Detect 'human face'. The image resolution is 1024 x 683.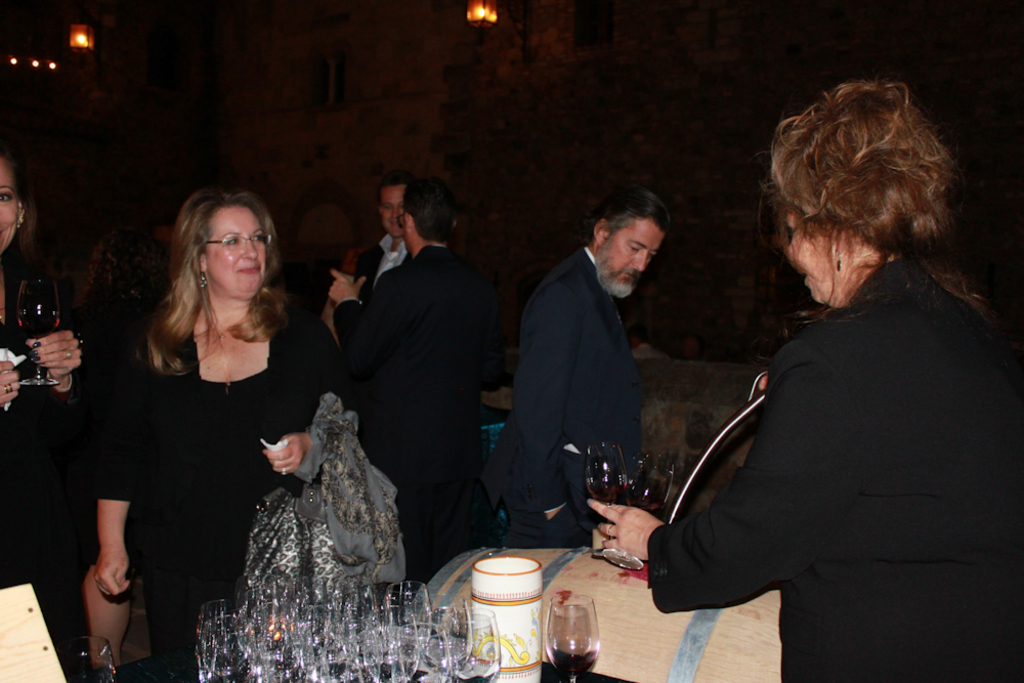
select_region(591, 211, 670, 300).
